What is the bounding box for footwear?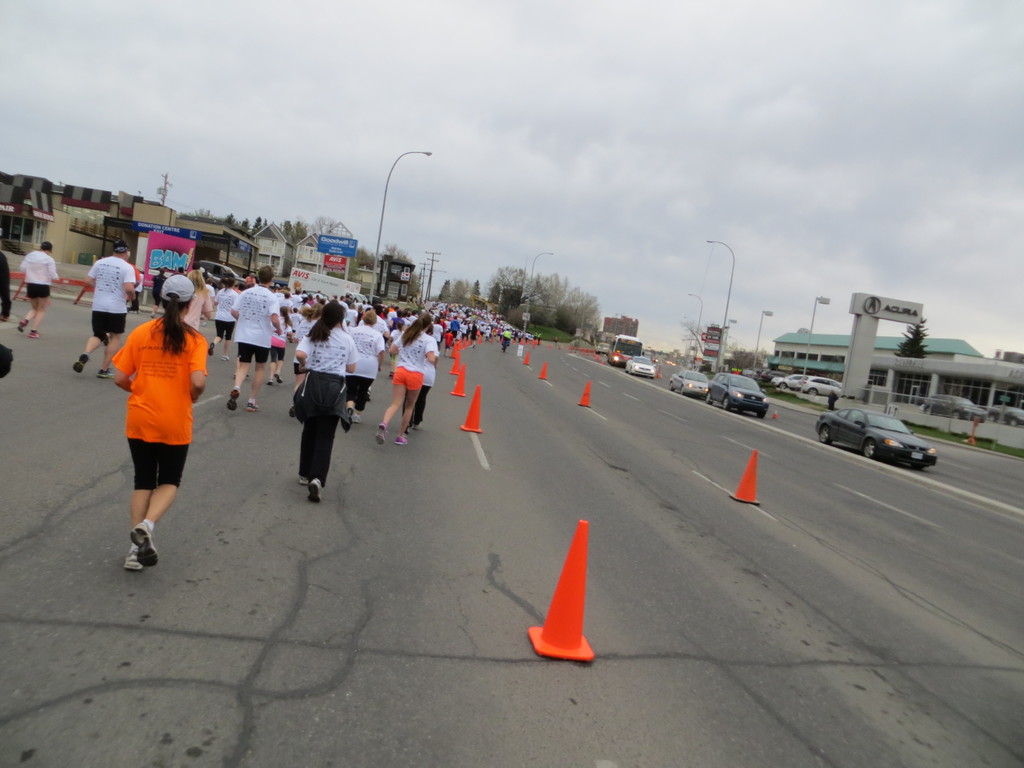
[left=296, top=474, right=308, bottom=484].
